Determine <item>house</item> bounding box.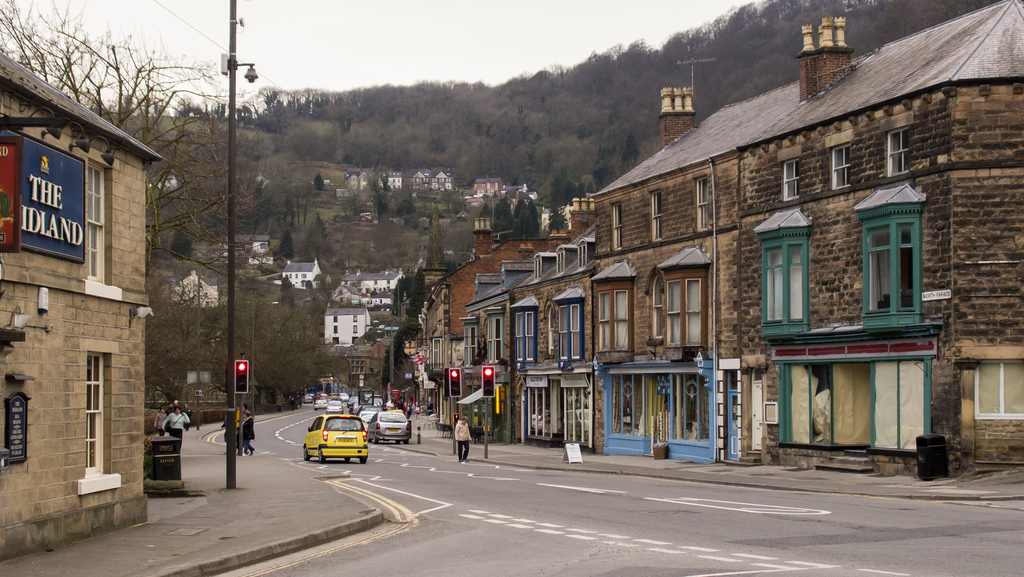
Determined: BBox(471, 170, 504, 197).
